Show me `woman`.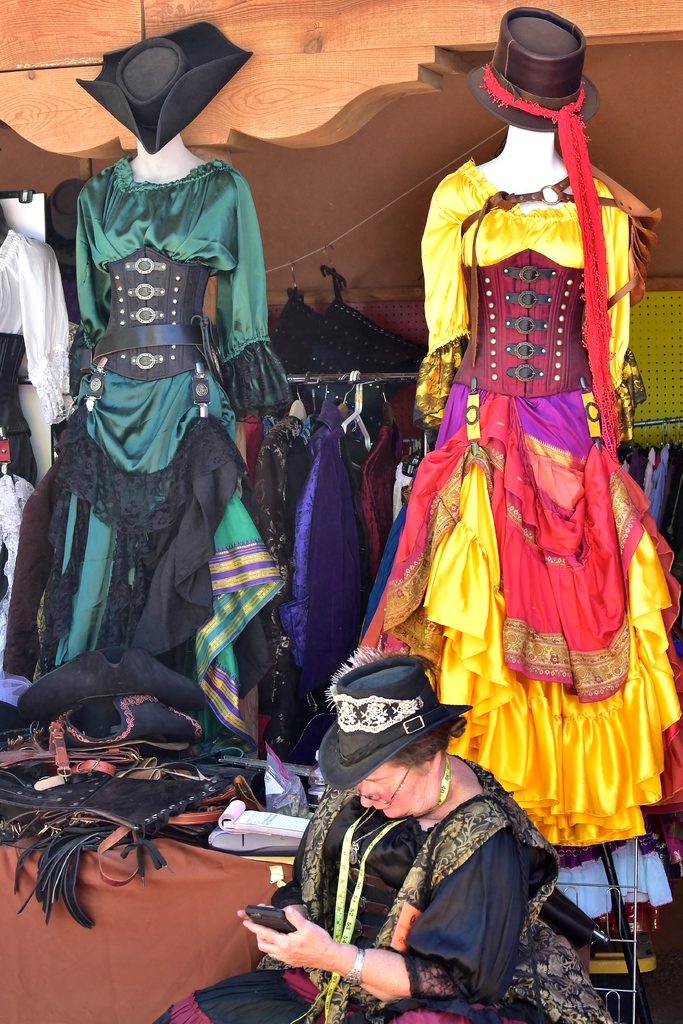
`woman` is here: [x1=349, y1=3, x2=682, y2=853].
